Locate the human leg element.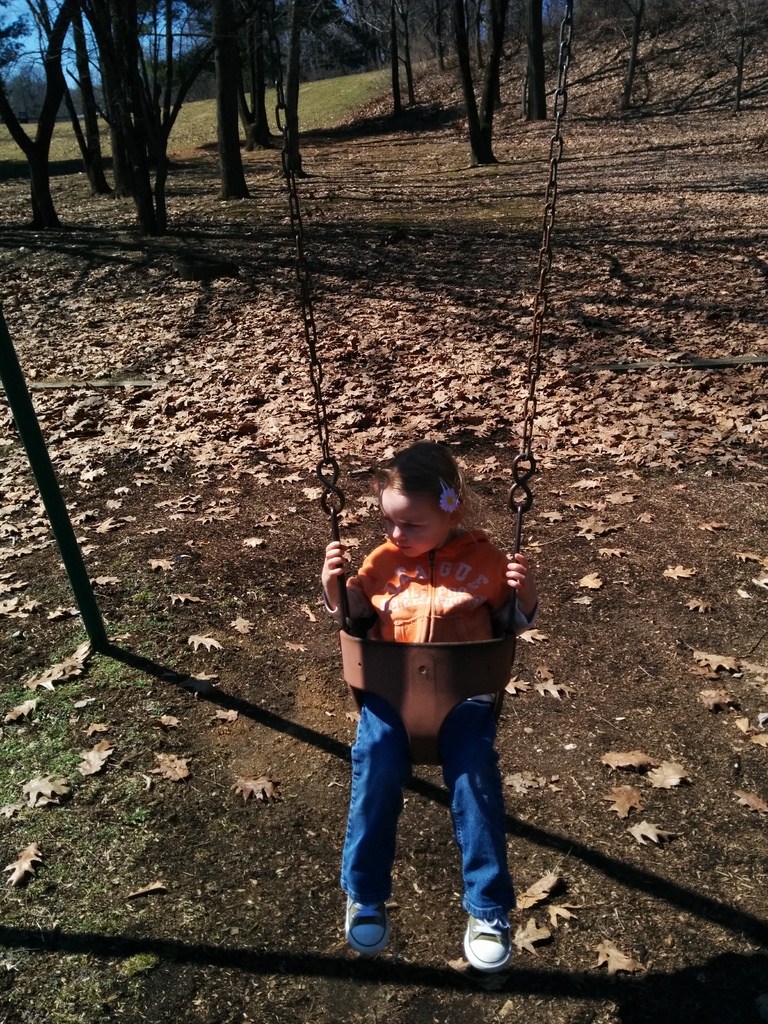
Element bbox: <region>435, 684, 506, 962</region>.
